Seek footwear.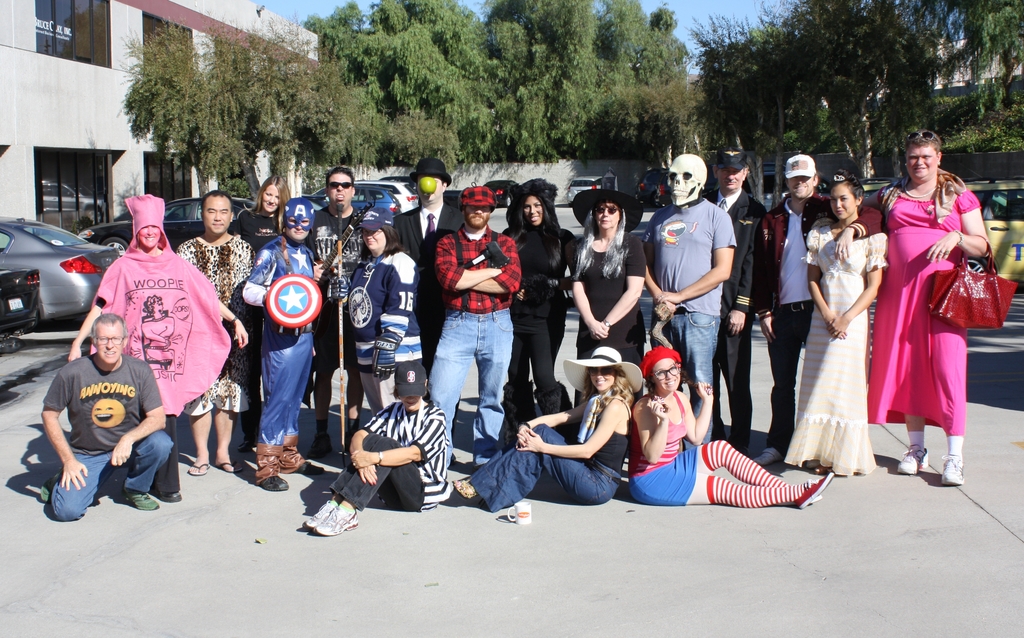
(940,458,963,486).
